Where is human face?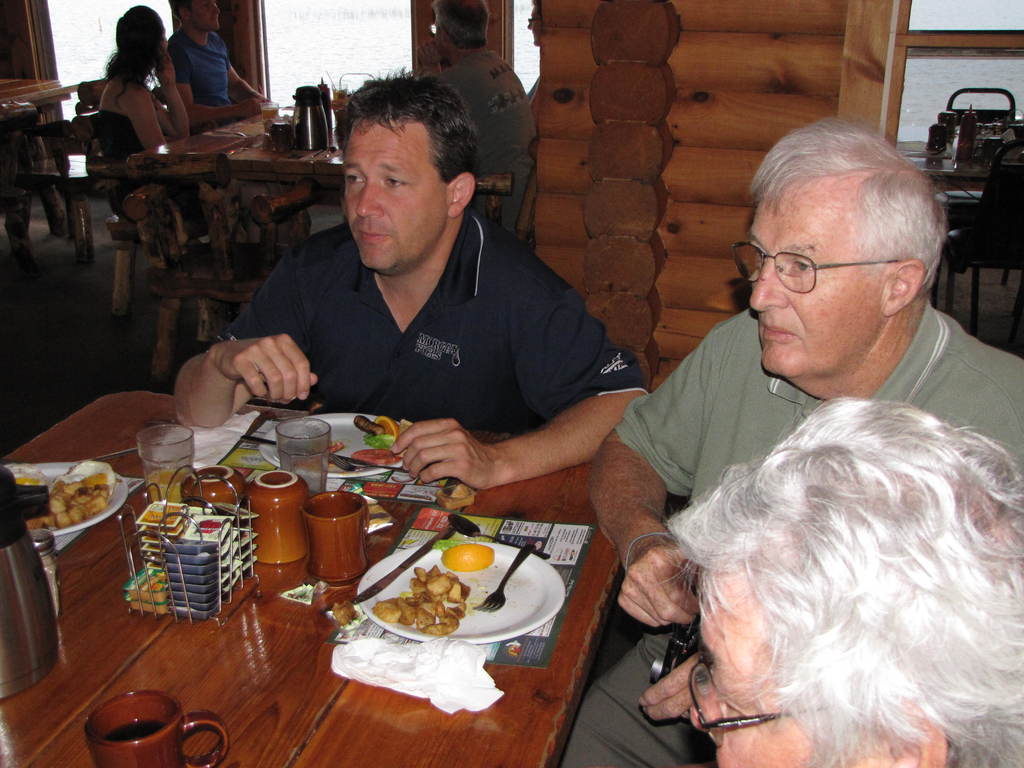
(x1=189, y1=0, x2=221, y2=30).
